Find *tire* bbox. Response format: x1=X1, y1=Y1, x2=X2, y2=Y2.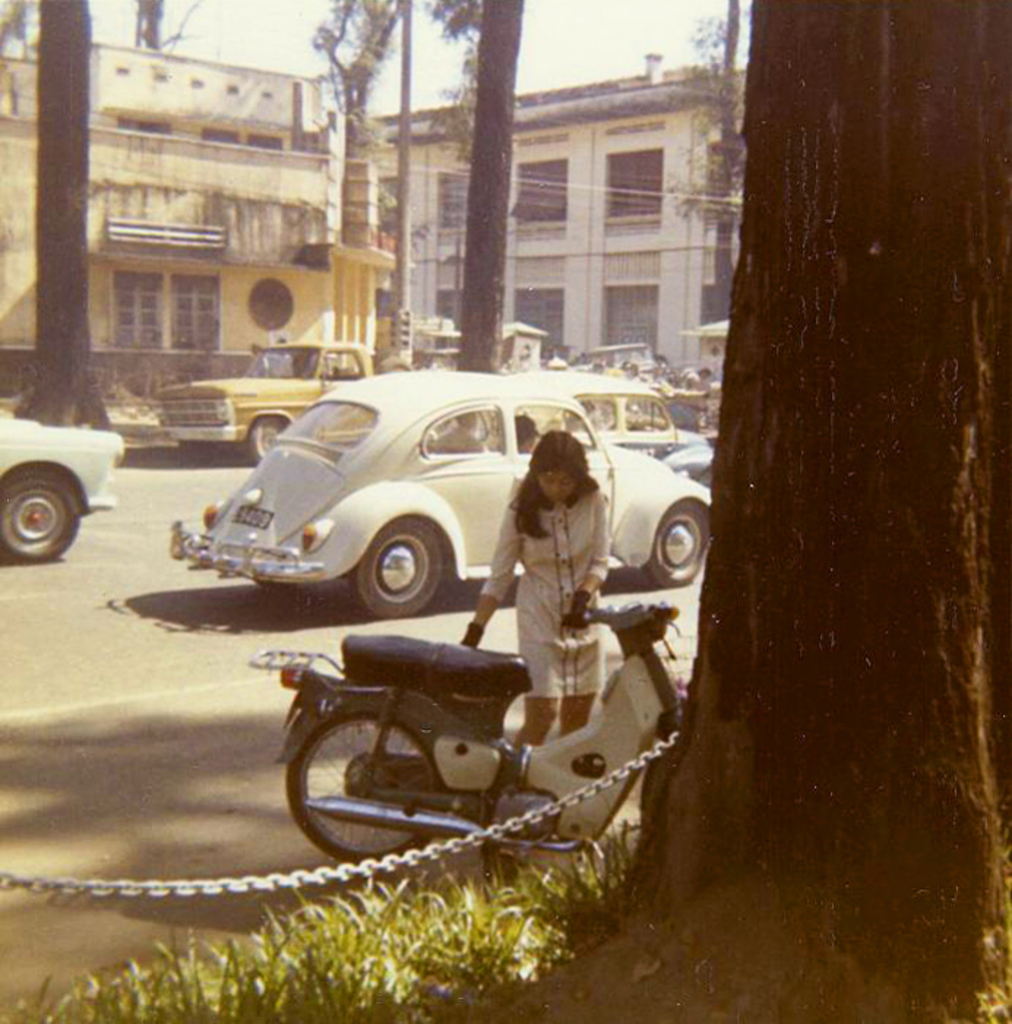
x1=344, y1=502, x2=458, y2=610.
